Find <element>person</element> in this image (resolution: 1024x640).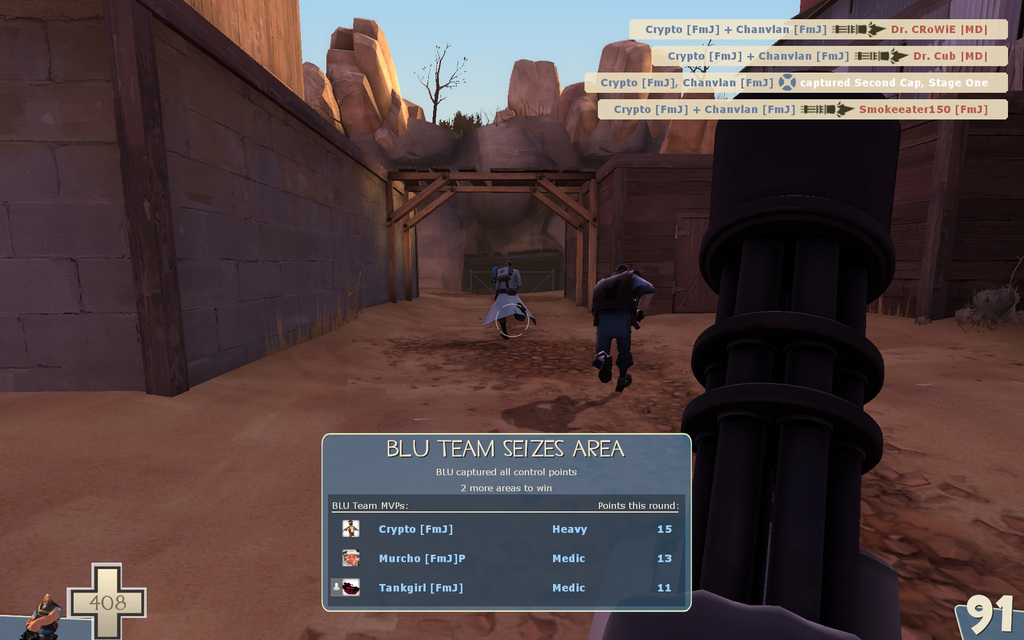
[14,595,61,639].
